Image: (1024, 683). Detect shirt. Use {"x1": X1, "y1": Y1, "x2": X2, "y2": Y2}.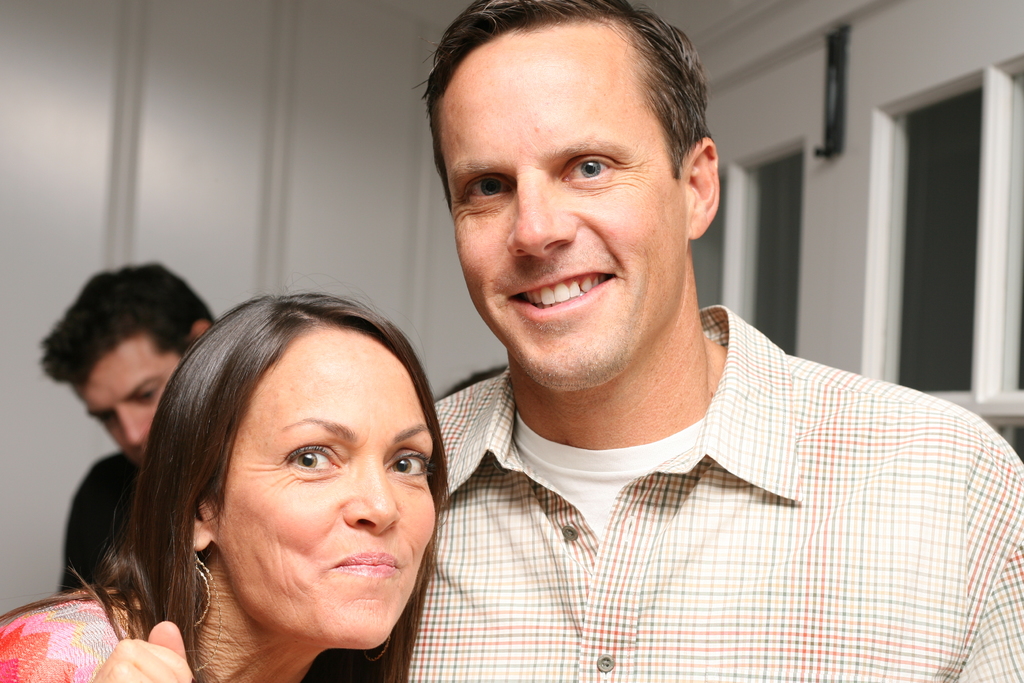
{"x1": 404, "y1": 299, "x2": 1023, "y2": 682}.
